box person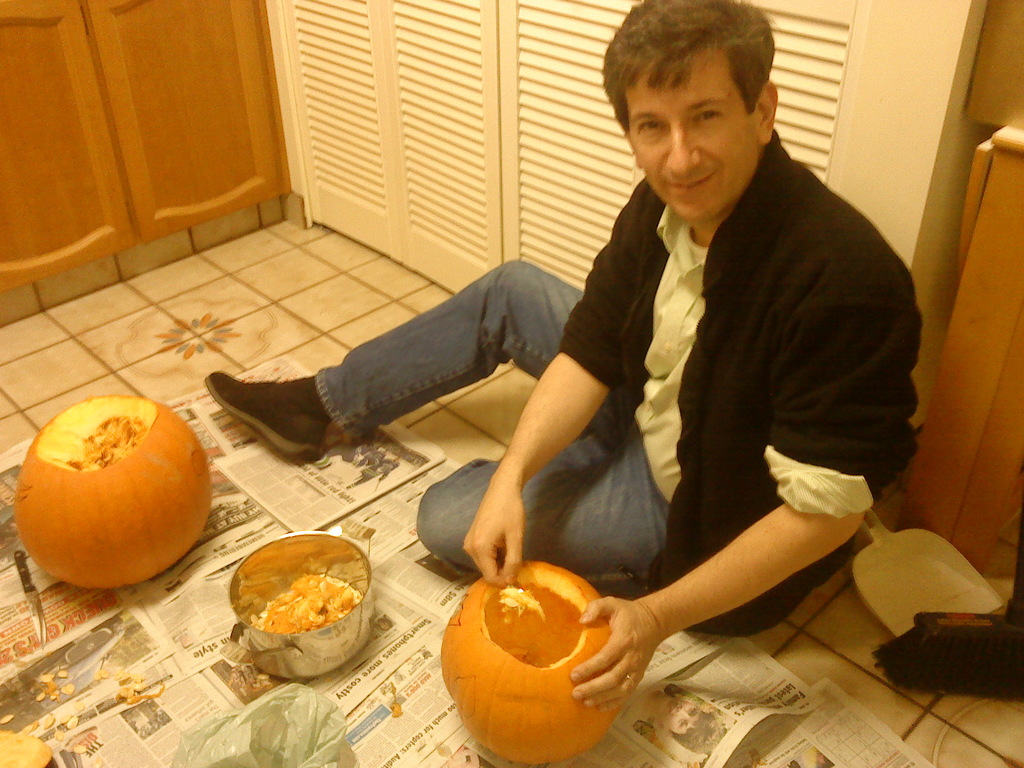
<box>325,23,937,728</box>
